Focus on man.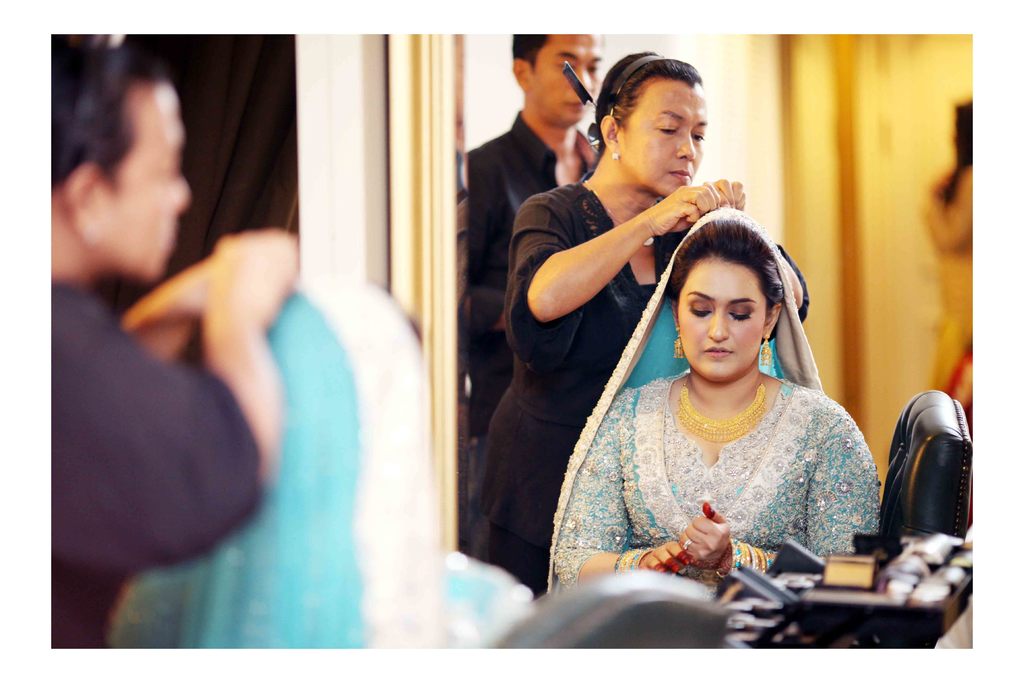
Focused at locate(52, 30, 296, 651).
